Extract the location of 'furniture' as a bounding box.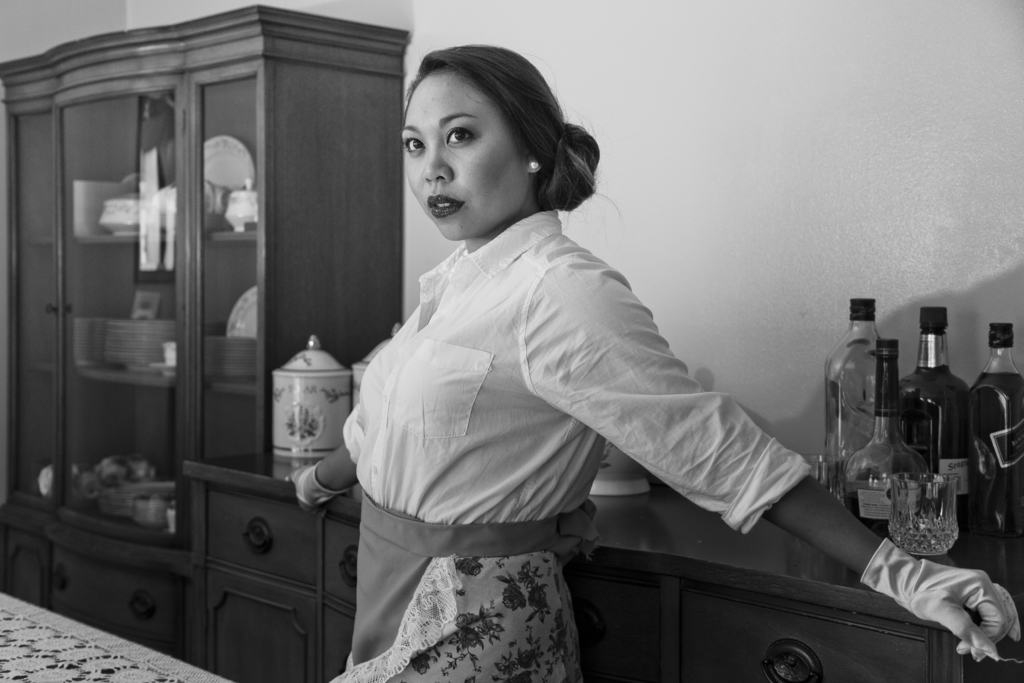
184/448/1023/682.
